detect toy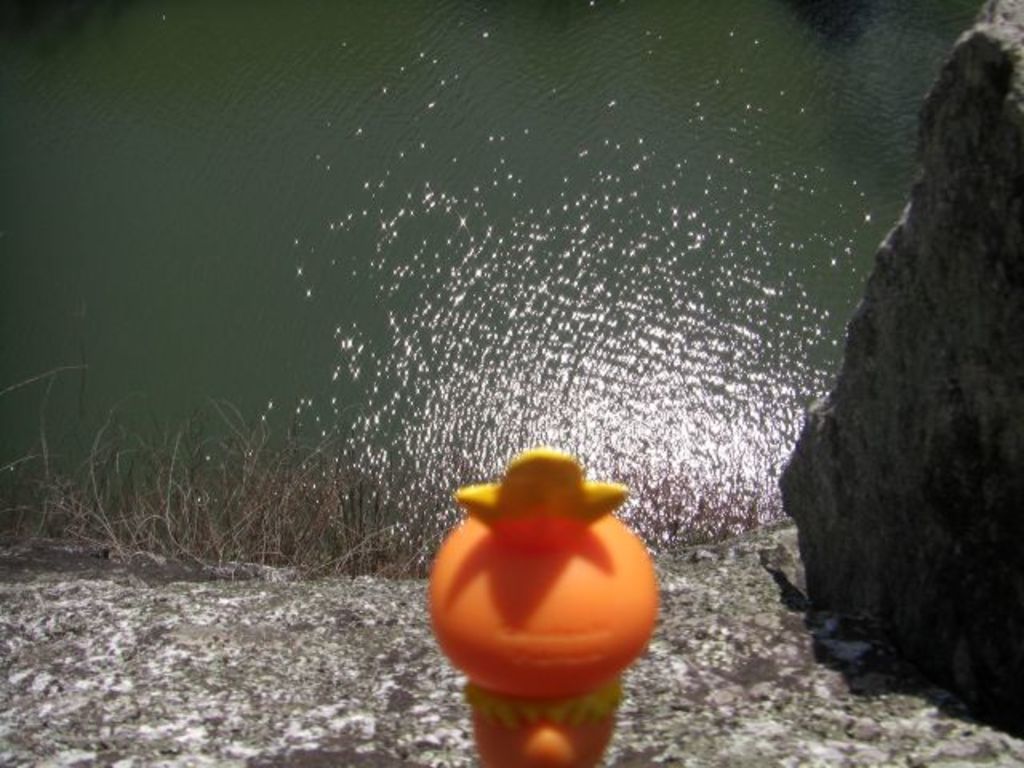
{"x1": 438, "y1": 438, "x2": 669, "y2": 755}
